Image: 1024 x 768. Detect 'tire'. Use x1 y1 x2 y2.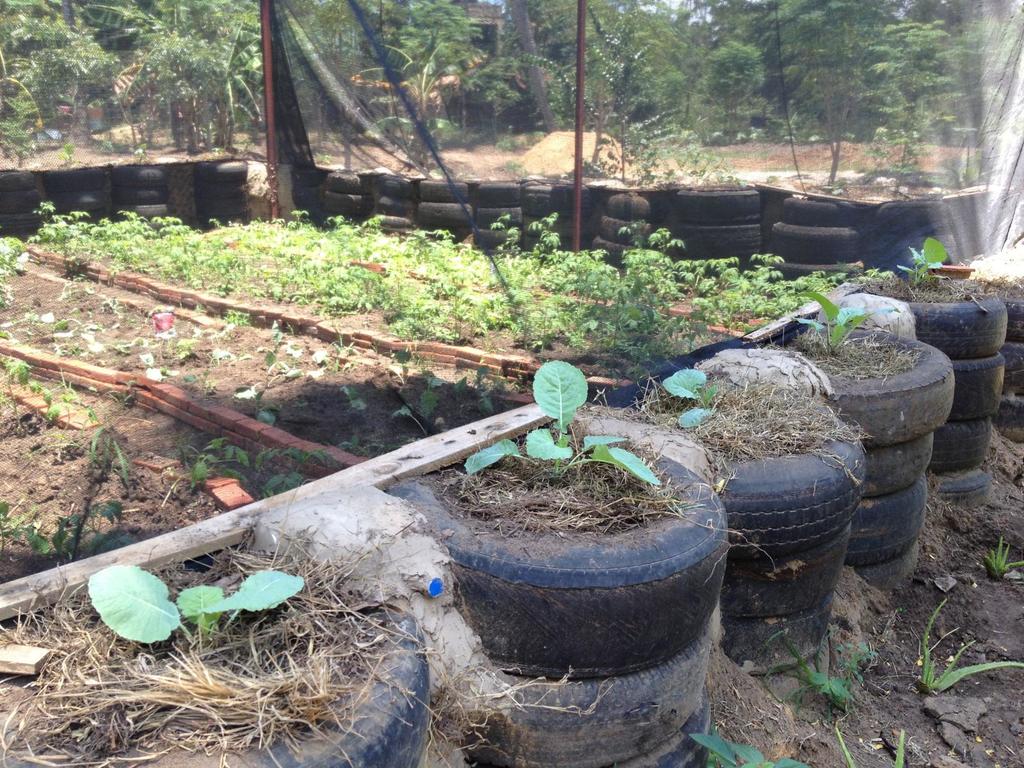
195 191 253 208.
